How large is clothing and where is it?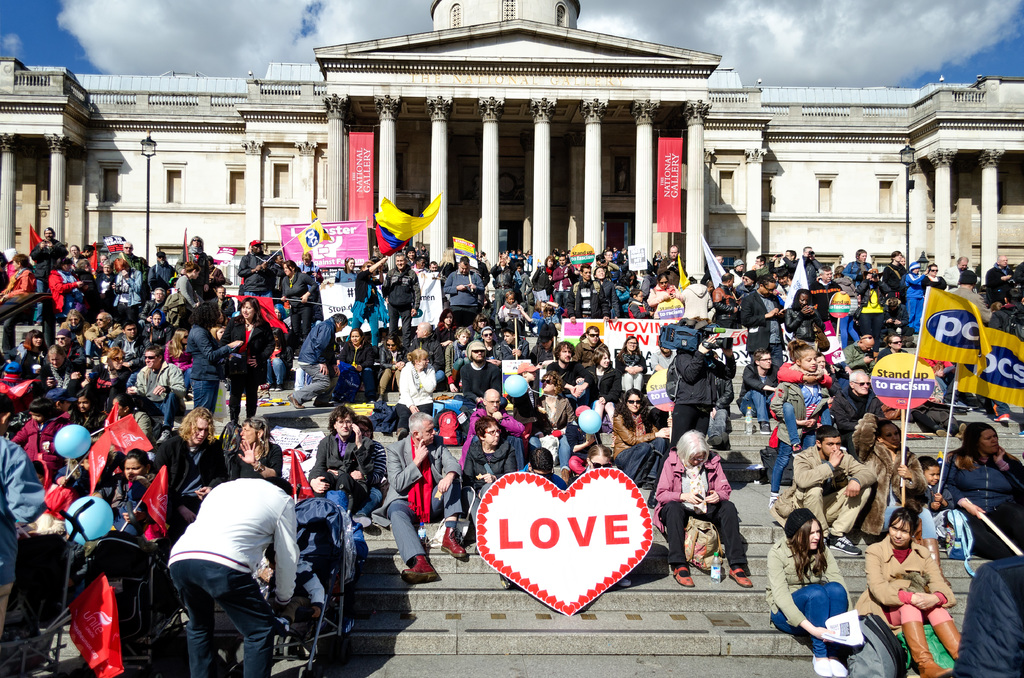
Bounding box: (left=757, top=535, right=857, bottom=654).
